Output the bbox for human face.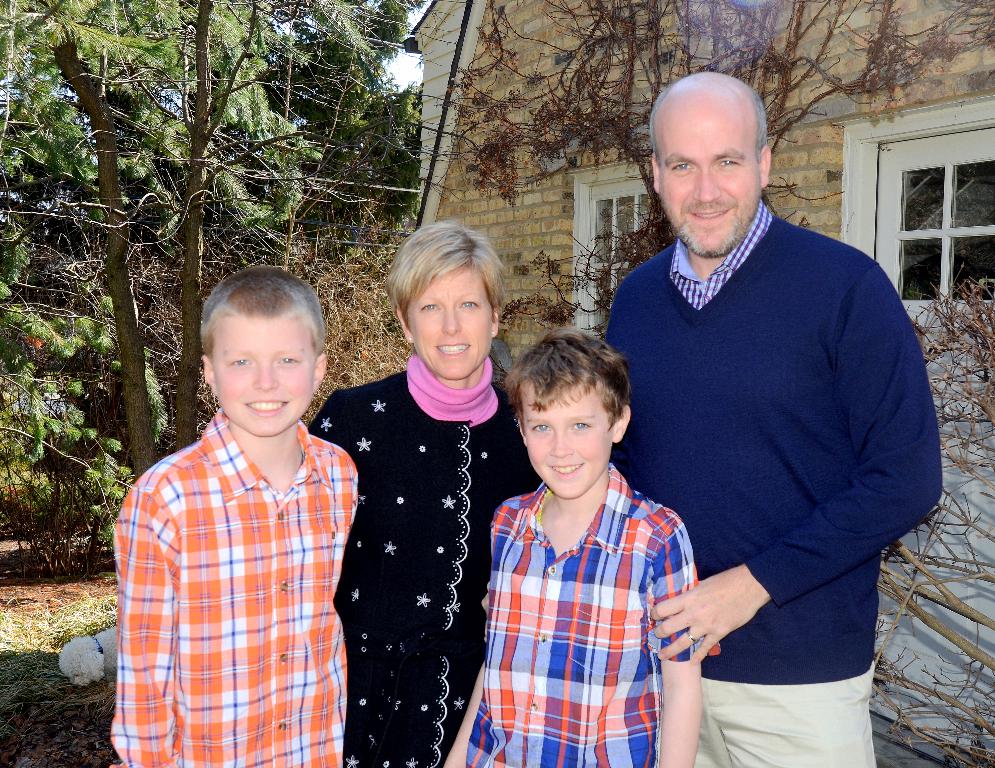
<box>664,116,767,259</box>.
